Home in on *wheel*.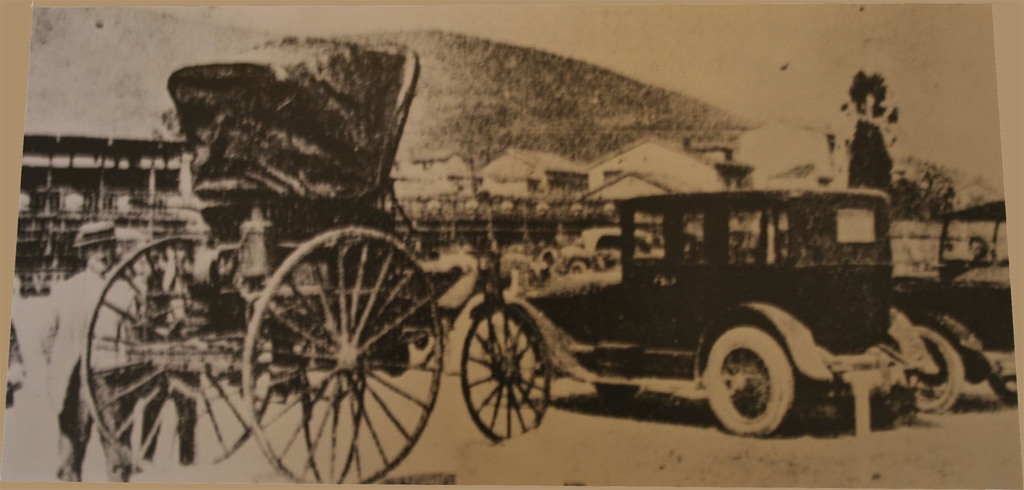
Homed in at [left=456, top=288, right=556, bottom=440].
